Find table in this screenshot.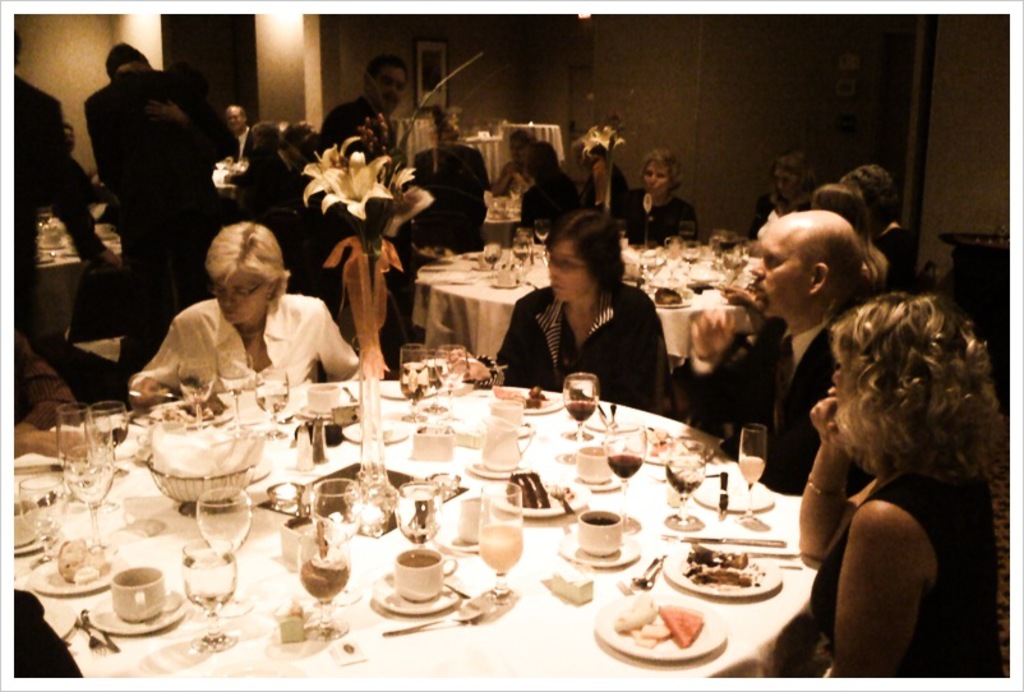
The bounding box for table is bbox(414, 239, 776, 366).
